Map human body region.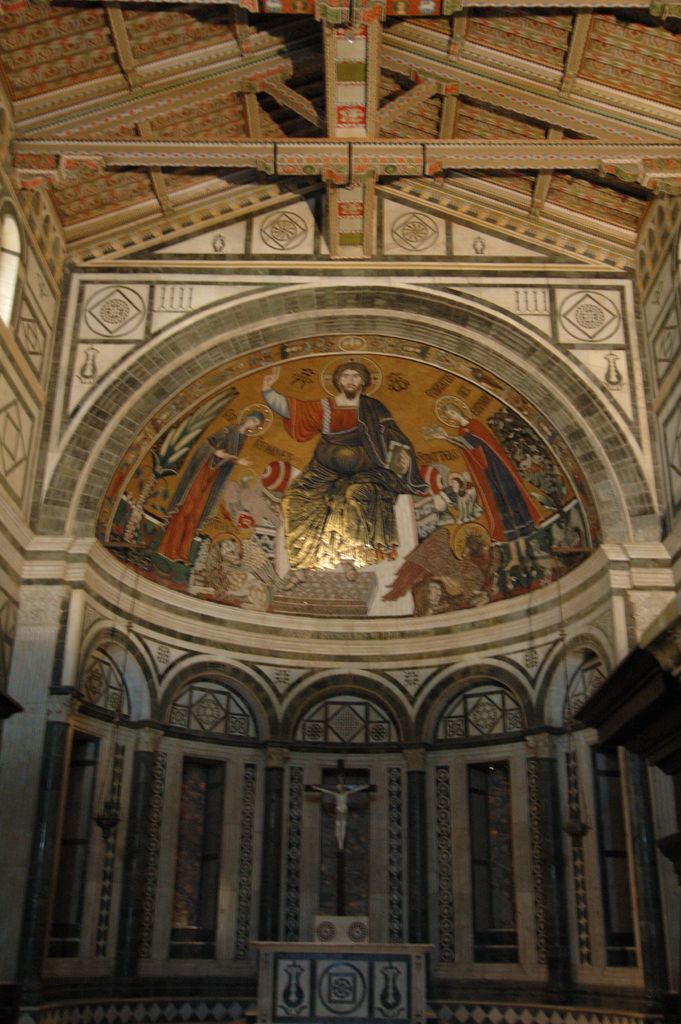
Mapped to BBox(263, 367, 414, 570).
